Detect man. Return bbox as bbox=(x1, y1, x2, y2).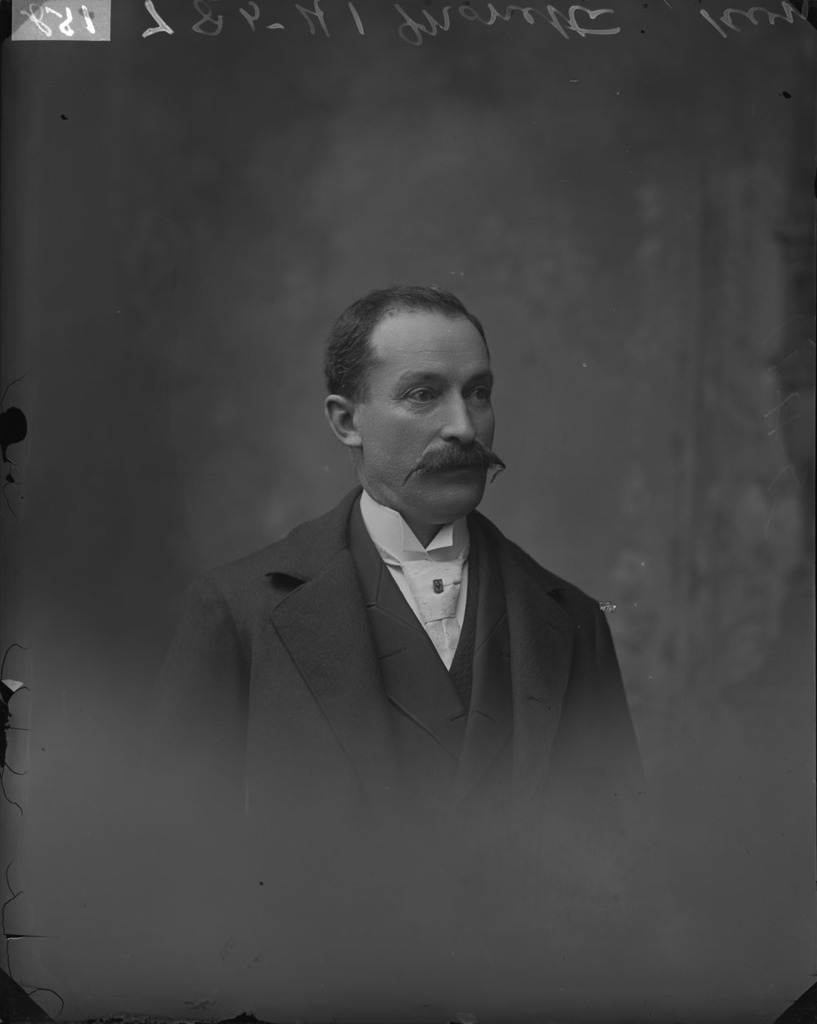
bbox=(124, 271, 645, 837).
